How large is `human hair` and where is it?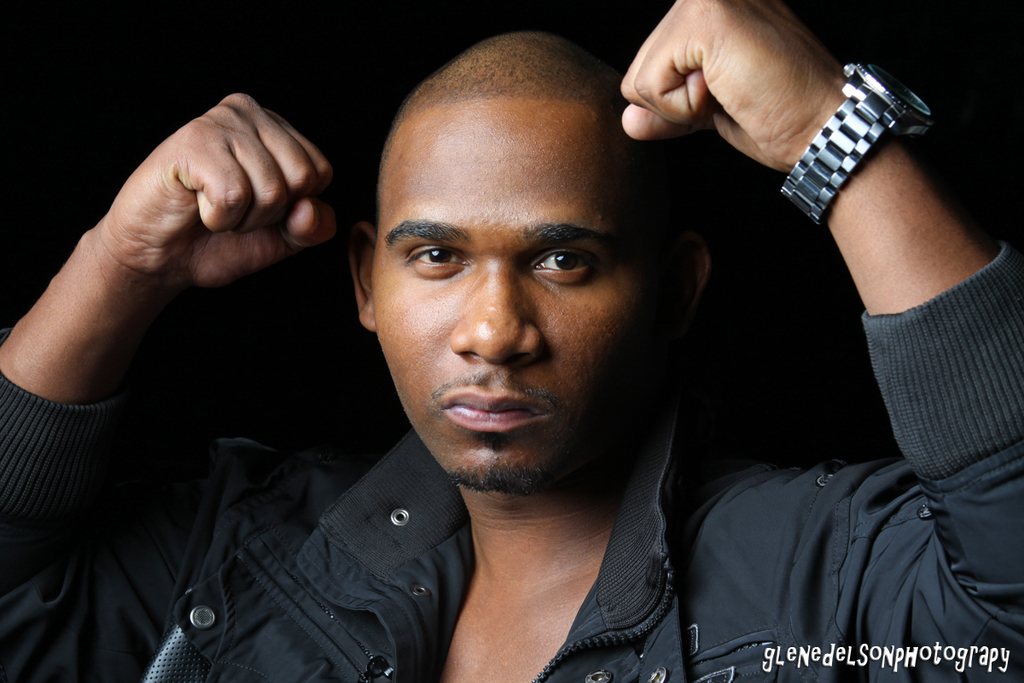
Bounding box: (left=374, top=30, right=691, bottom=261).
